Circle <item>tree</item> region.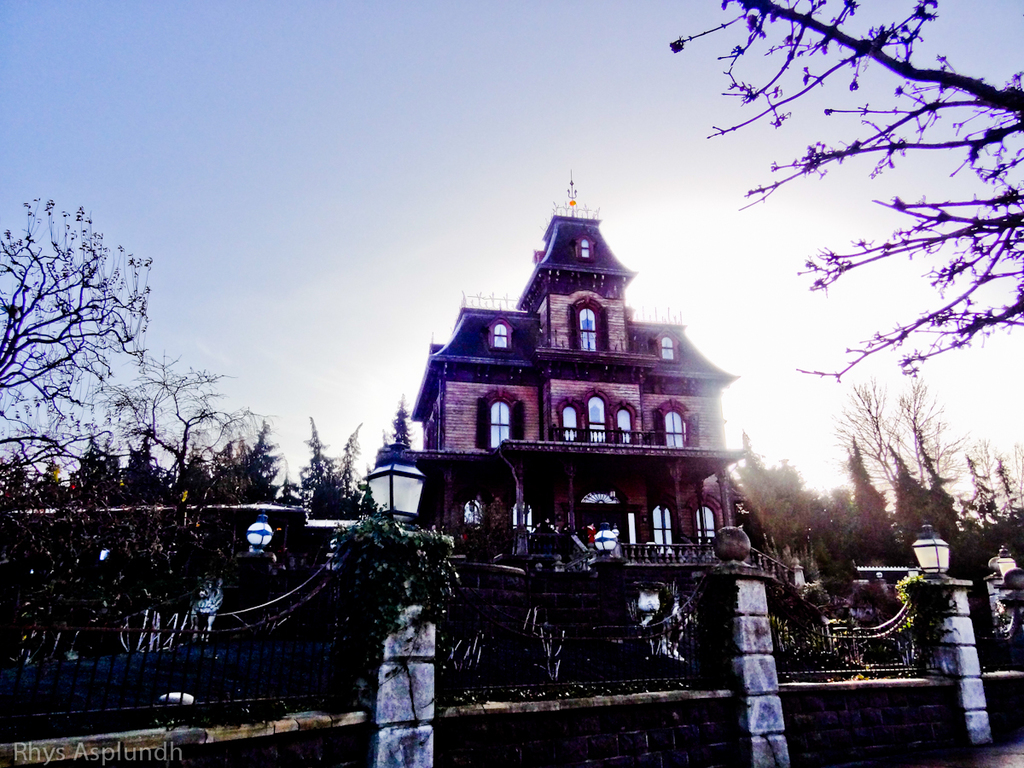
Region: {"x1": 837, "y1": 384, "x2": 945, "y2": 554}.
